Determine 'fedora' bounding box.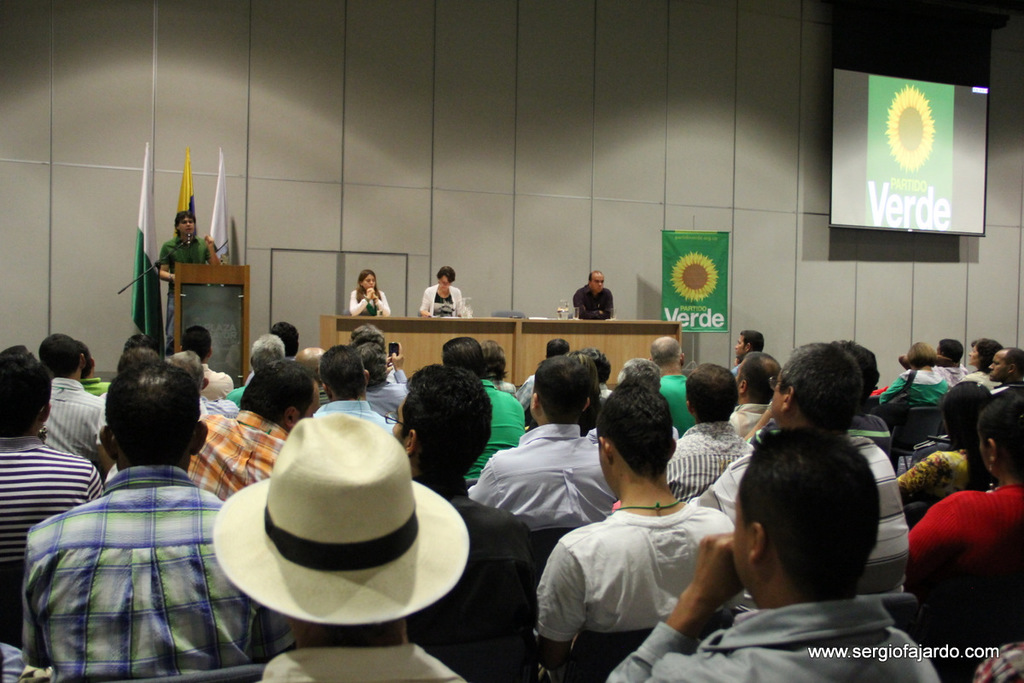
Determined: region(207, 410, 473, 627).
